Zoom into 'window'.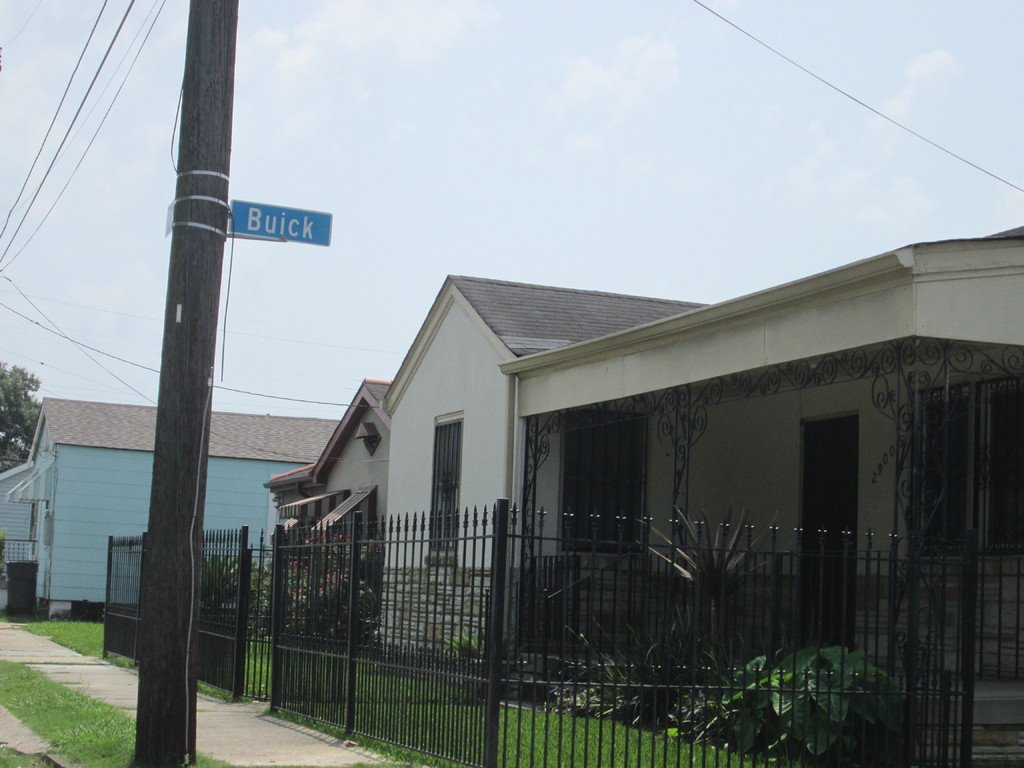
Zoom target: bbox=[302, 488, 376, 553].
